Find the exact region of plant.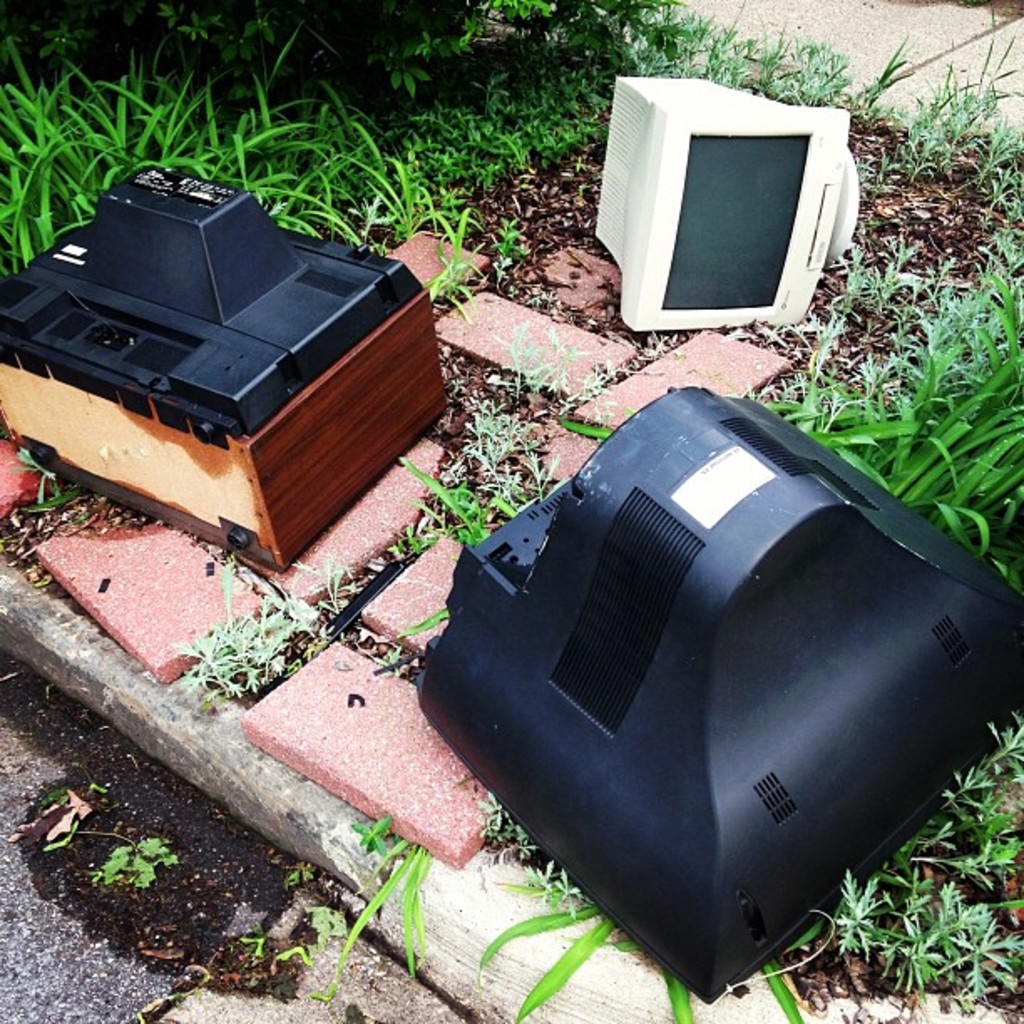
Exact region: (514,858,587,897).
